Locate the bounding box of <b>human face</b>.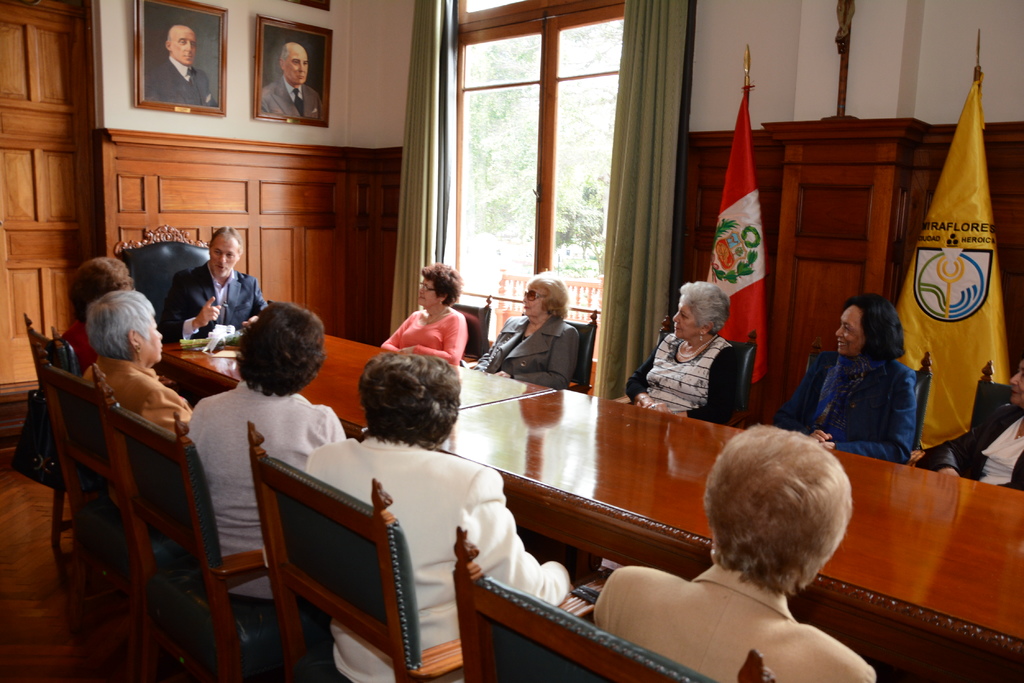
Bounding box: left=287, top=47, right=307, bottom=83.
